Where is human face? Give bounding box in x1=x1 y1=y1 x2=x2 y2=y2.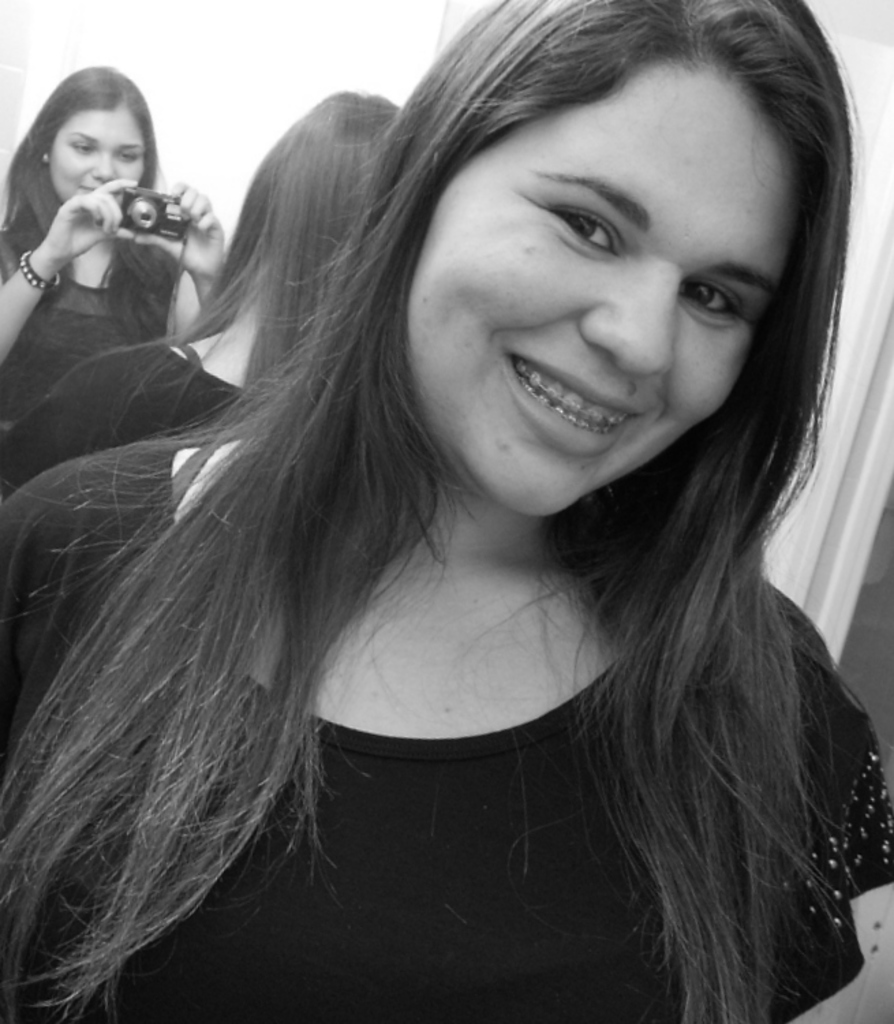
x1=51 y1=109 x2=146 y2=202.
